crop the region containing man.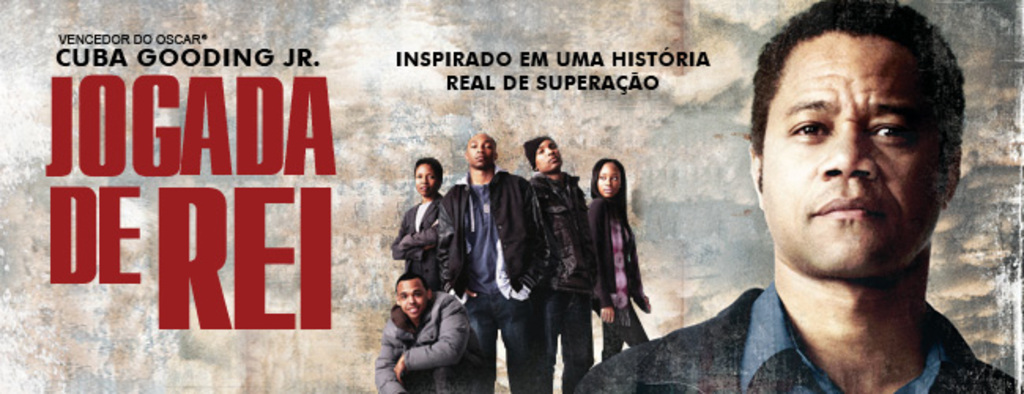
Crop region: x1=514, y1=131, x2=602, y2=392.
